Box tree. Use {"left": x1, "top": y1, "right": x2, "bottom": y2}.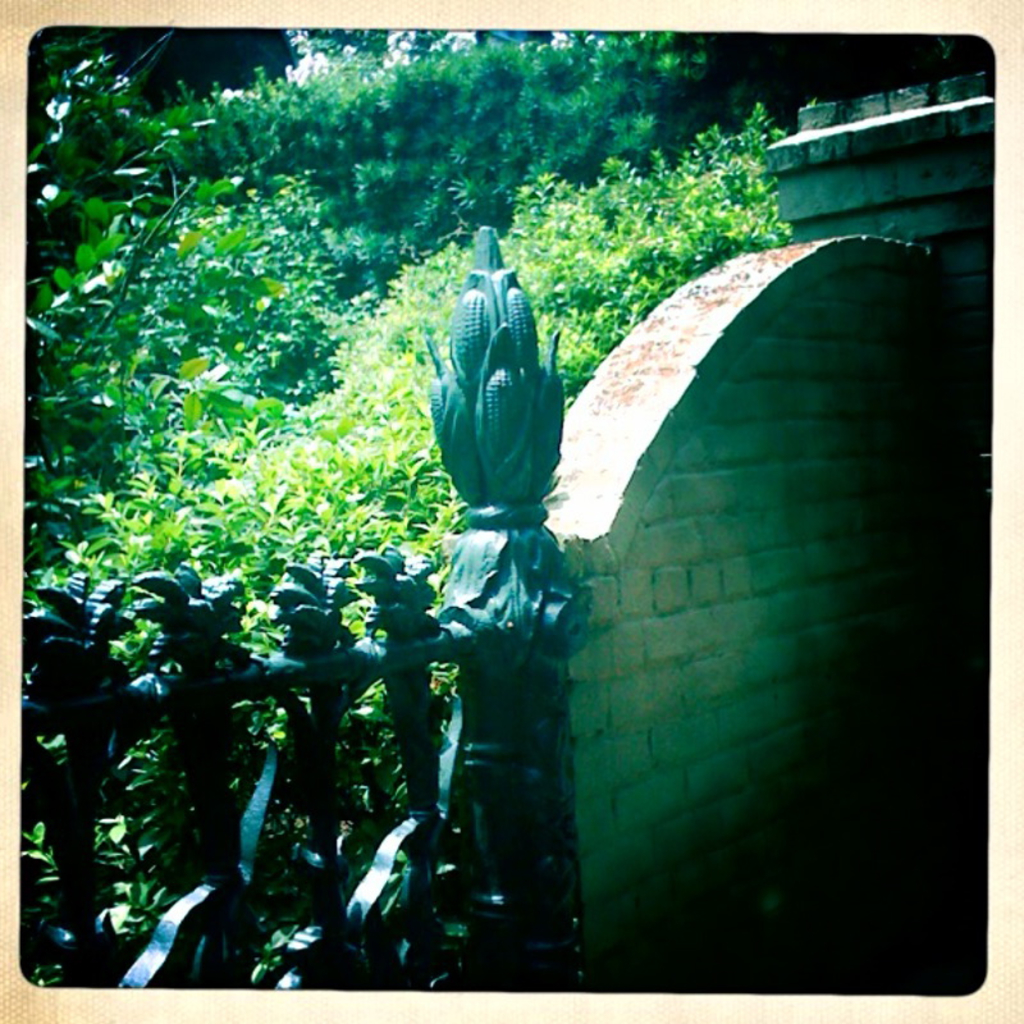
{"left": 152, "top": 27, "right": 692, "bottom": 293}.
